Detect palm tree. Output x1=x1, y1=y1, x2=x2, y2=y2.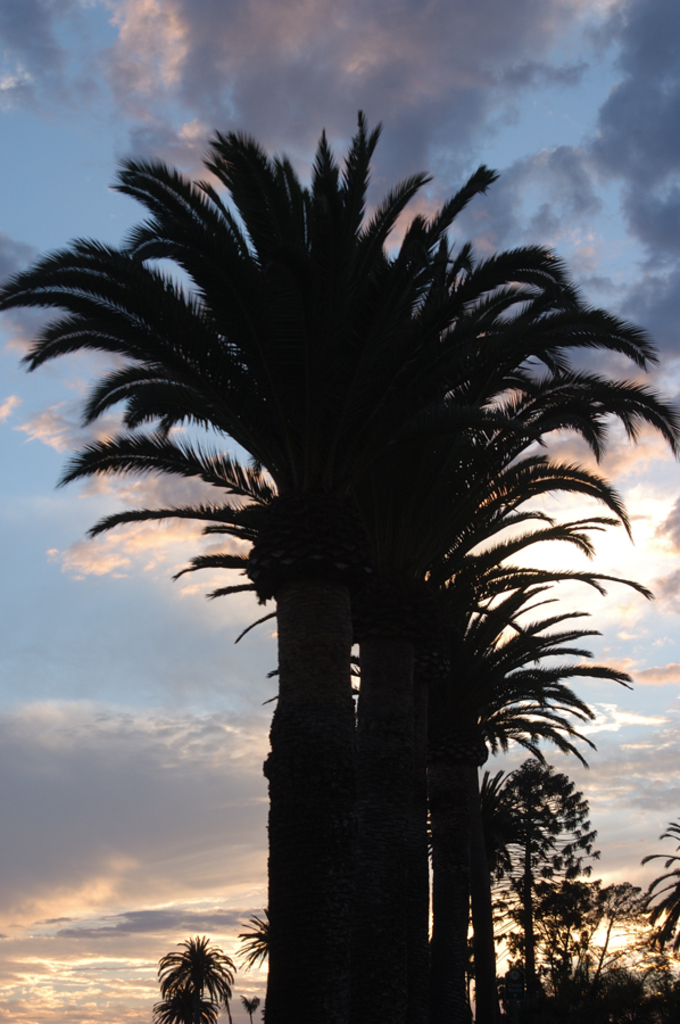
x1=414, y1=770, x2=533, y2=1006.
